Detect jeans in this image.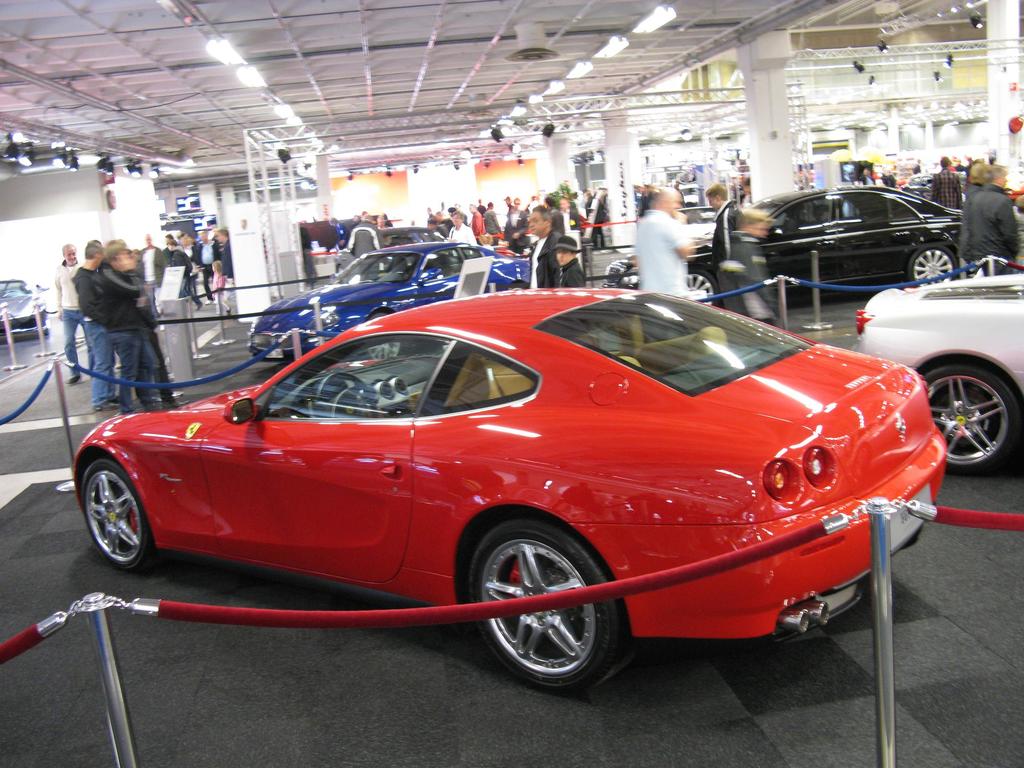
Detection: (61, 314, 86, 364).
